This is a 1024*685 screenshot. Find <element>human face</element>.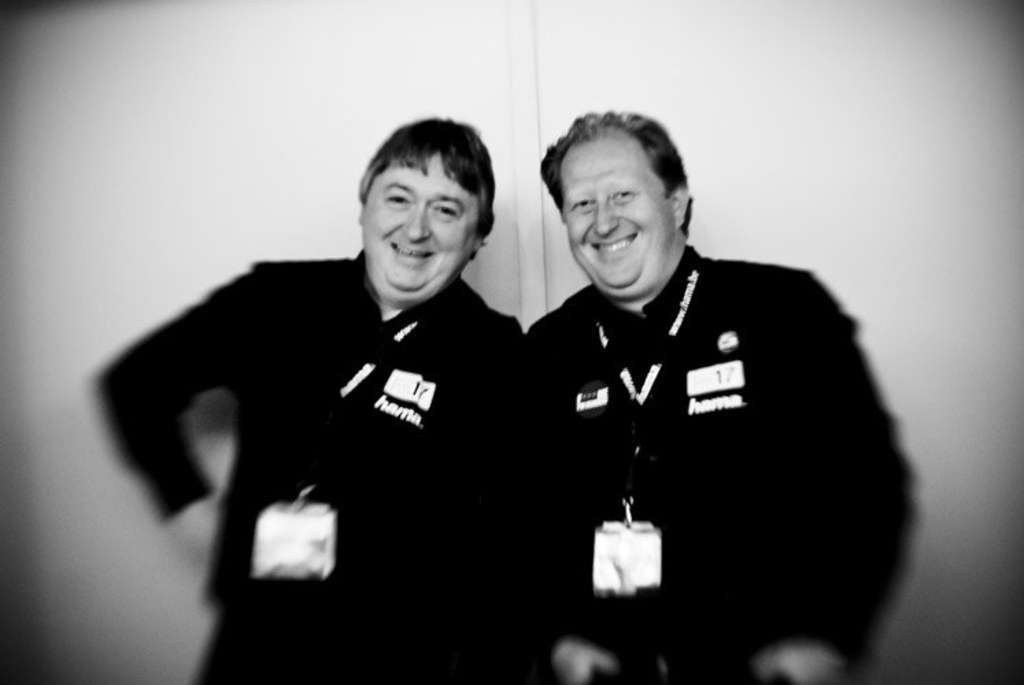
Bounding box: x1=558 y1=121 x2=679 y2=288.
